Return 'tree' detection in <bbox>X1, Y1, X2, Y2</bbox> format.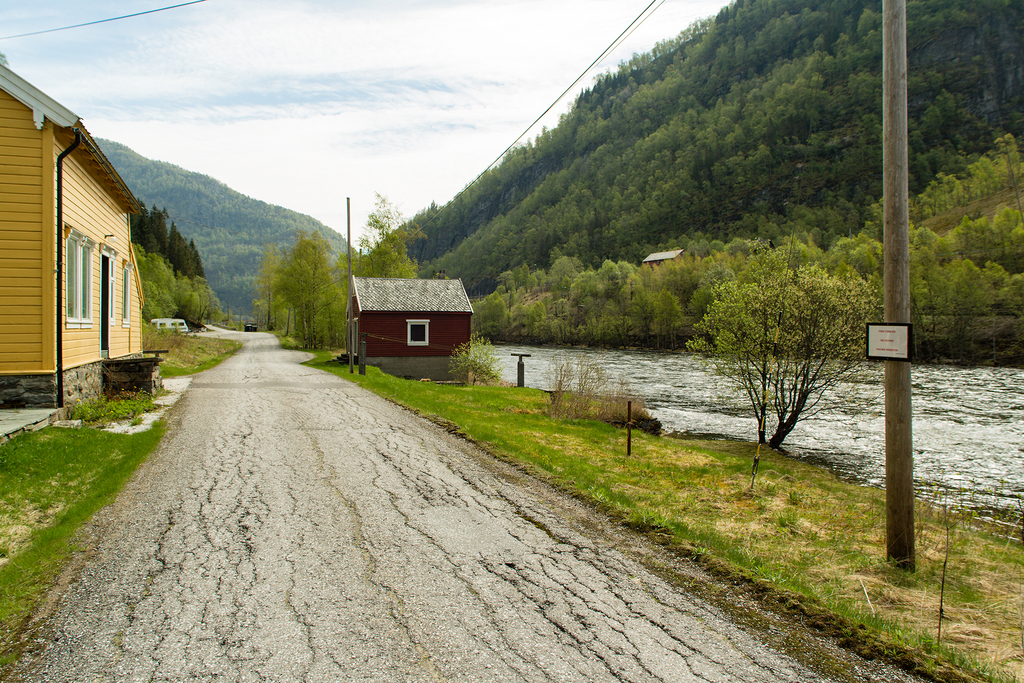
<bbox>606, 257, 639, 293</bbox>.
